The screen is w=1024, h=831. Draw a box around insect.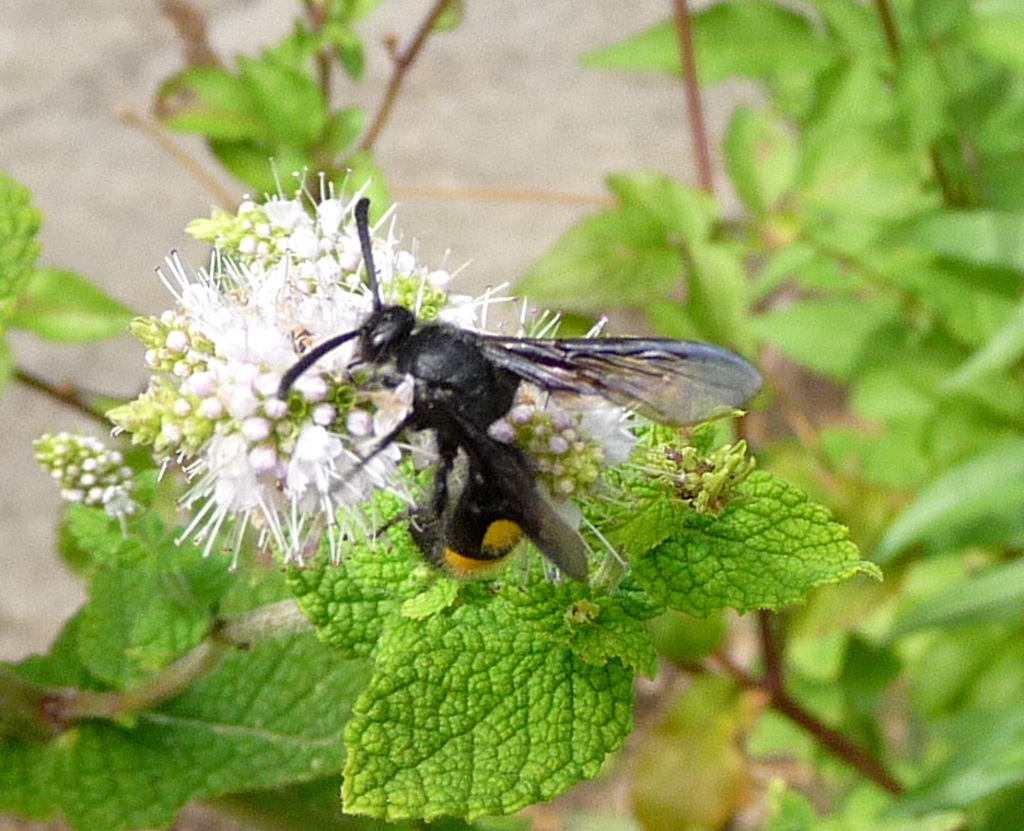
box=[275, 195, 768, 585].
